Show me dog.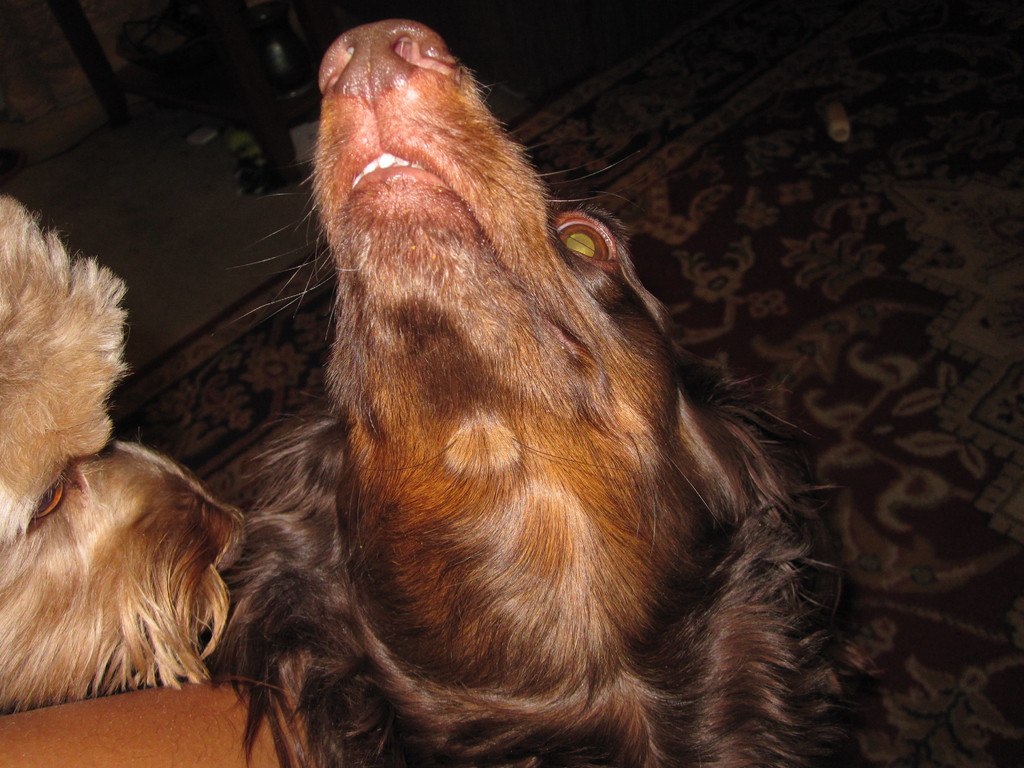
dog is here: select_region(0, 192, 257, 712).
